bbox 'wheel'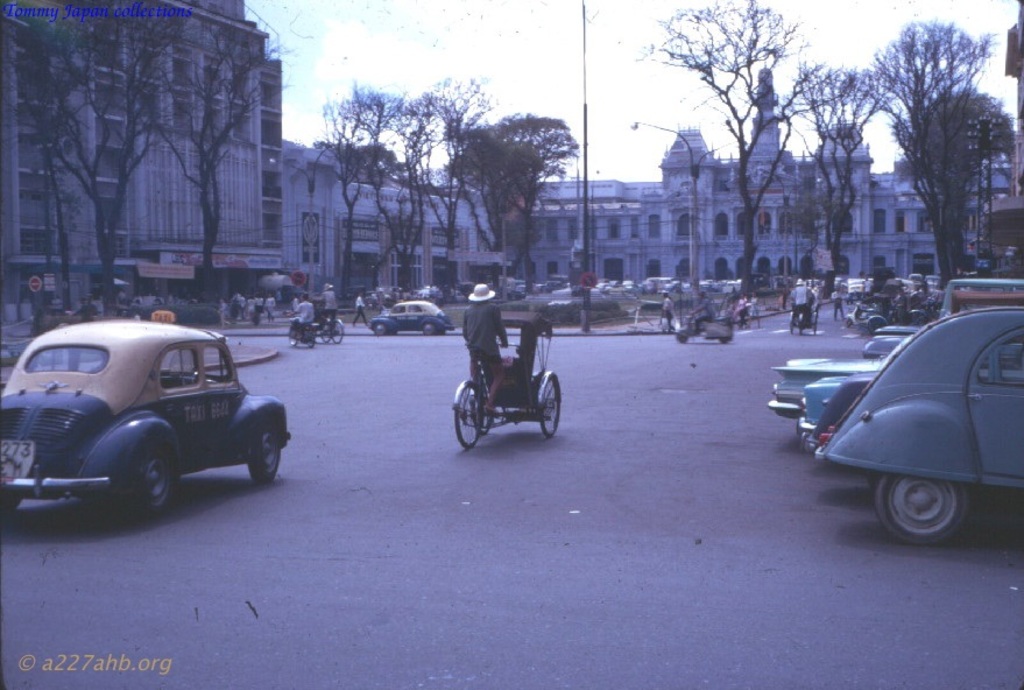
{"left": 718, "top": 338, "right": 730, "bottom": 347}
